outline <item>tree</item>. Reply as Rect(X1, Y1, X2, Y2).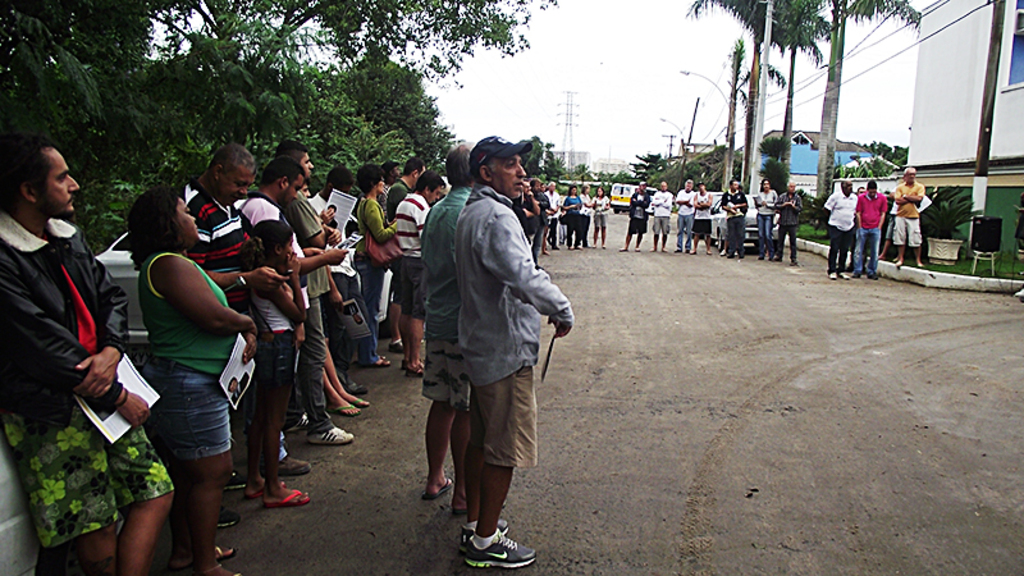
Rect(179, 28, 320, 180).
